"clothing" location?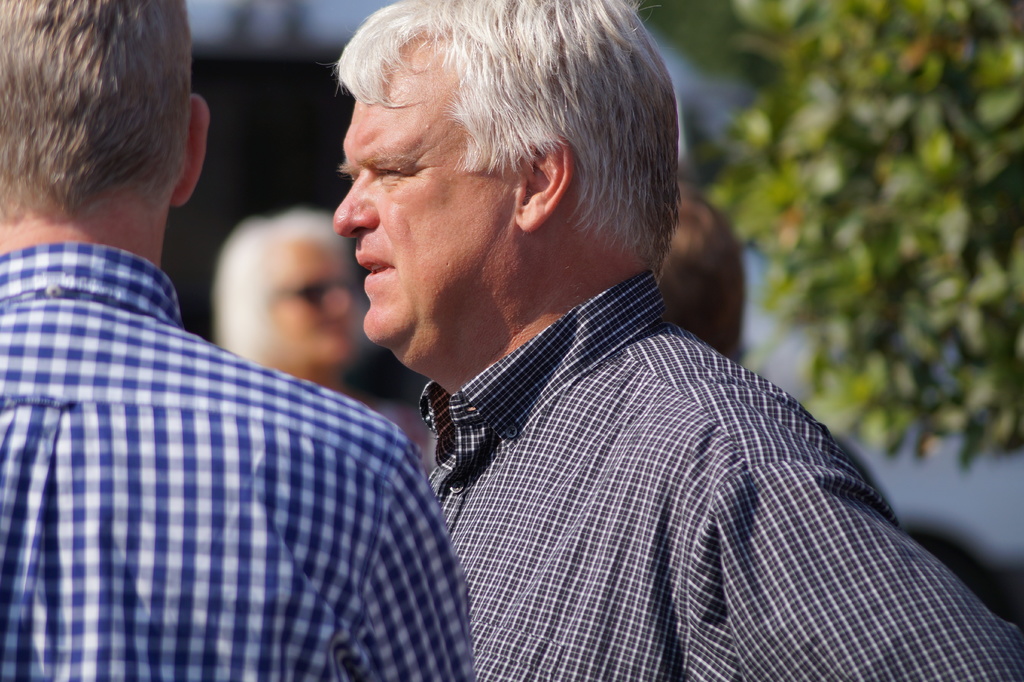
(424,273,1023,681)
